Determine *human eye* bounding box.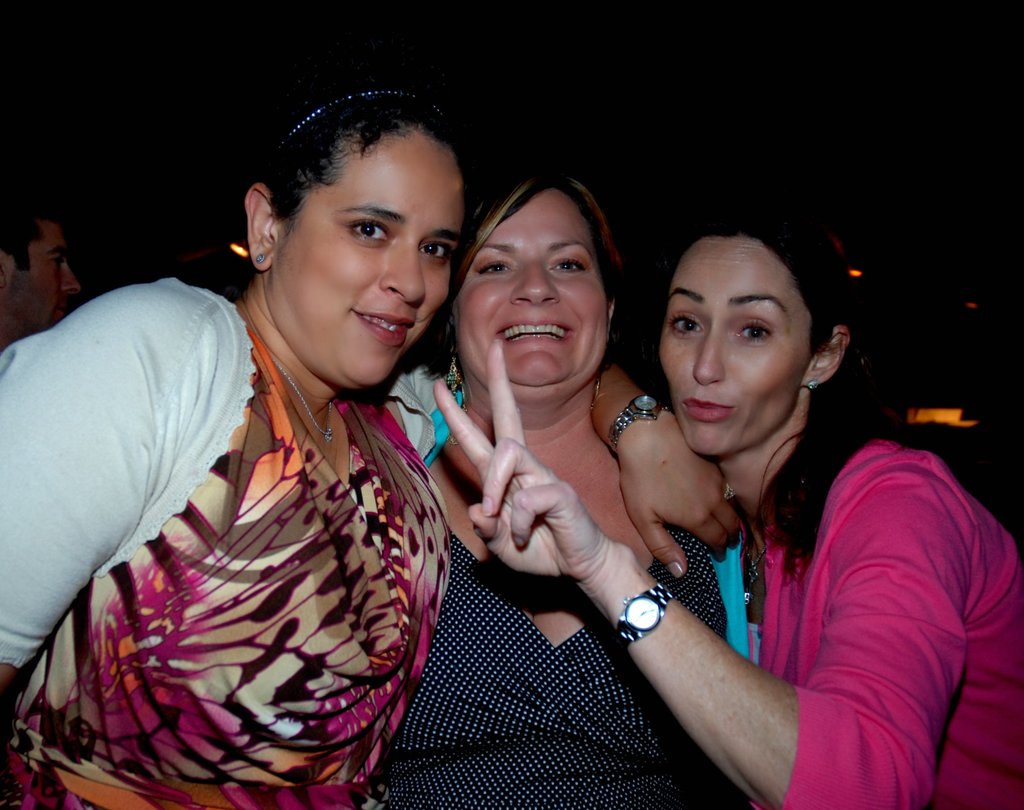
Determined: bbox=[732, 310, 776, 349].
